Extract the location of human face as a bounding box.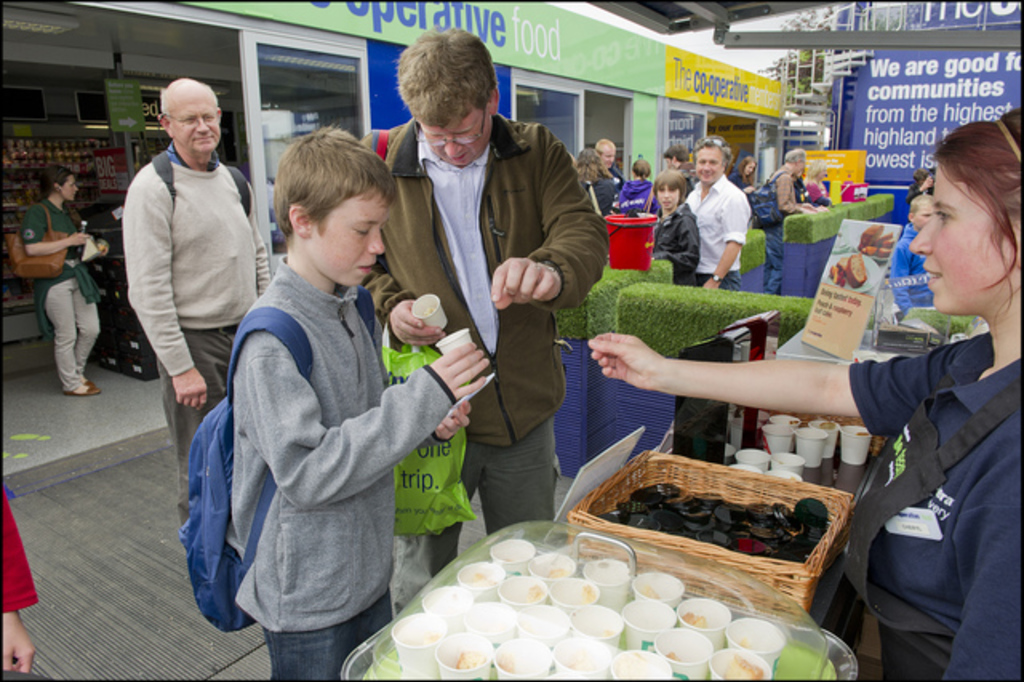
pyautogui.locateOnScreen(426, 94, 499, 171).
